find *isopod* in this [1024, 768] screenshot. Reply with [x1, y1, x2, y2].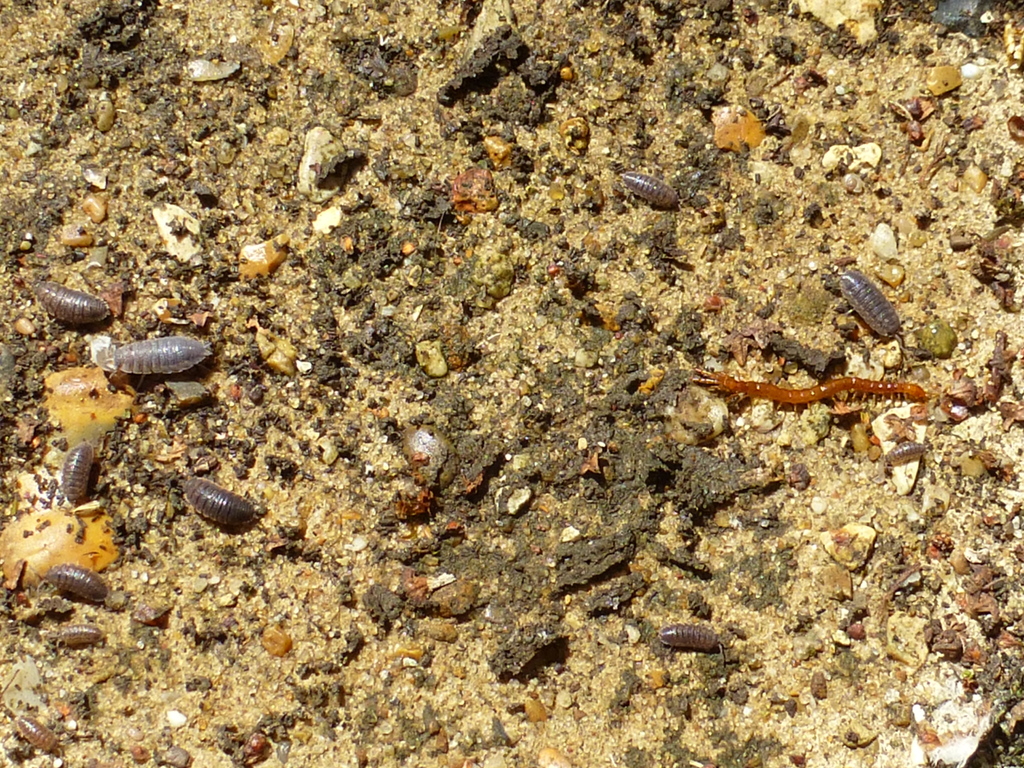
[614, 163, 692, 204].
